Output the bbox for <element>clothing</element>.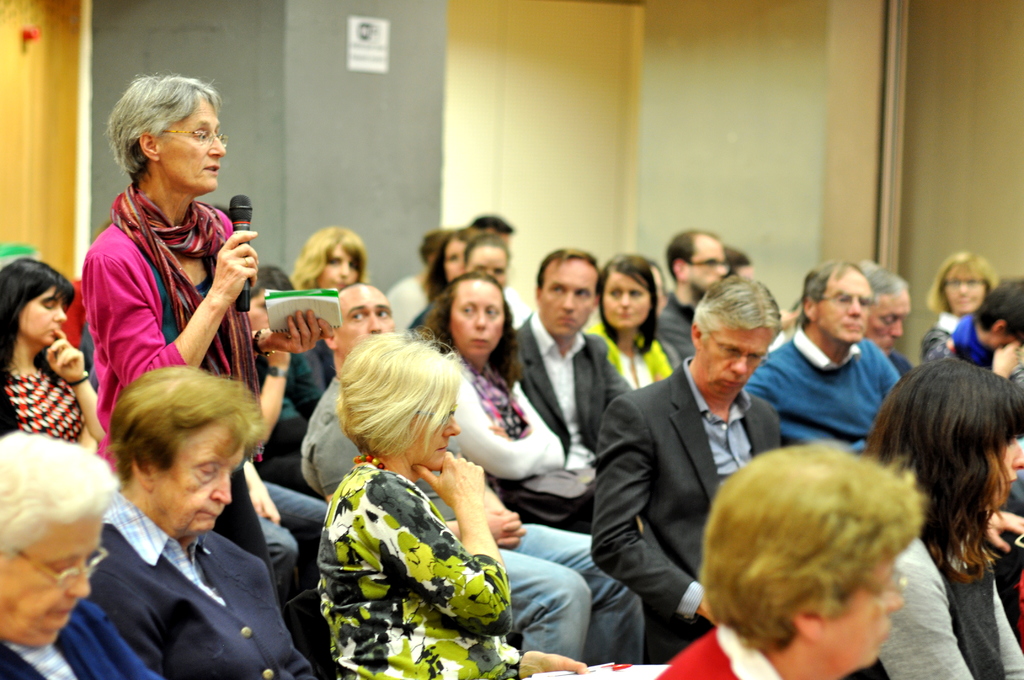
[x1=506, y1=305, x2=635, y2=460].
